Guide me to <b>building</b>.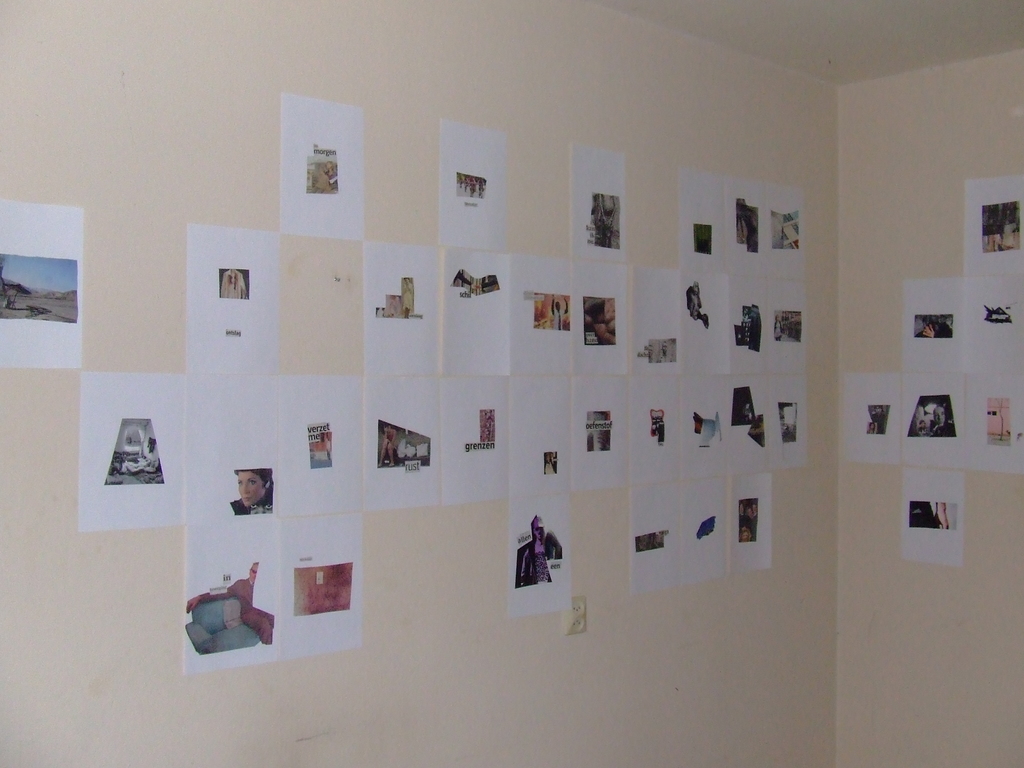
Guidance: (x1=0, y1=0, x2=1023, y2=767).
